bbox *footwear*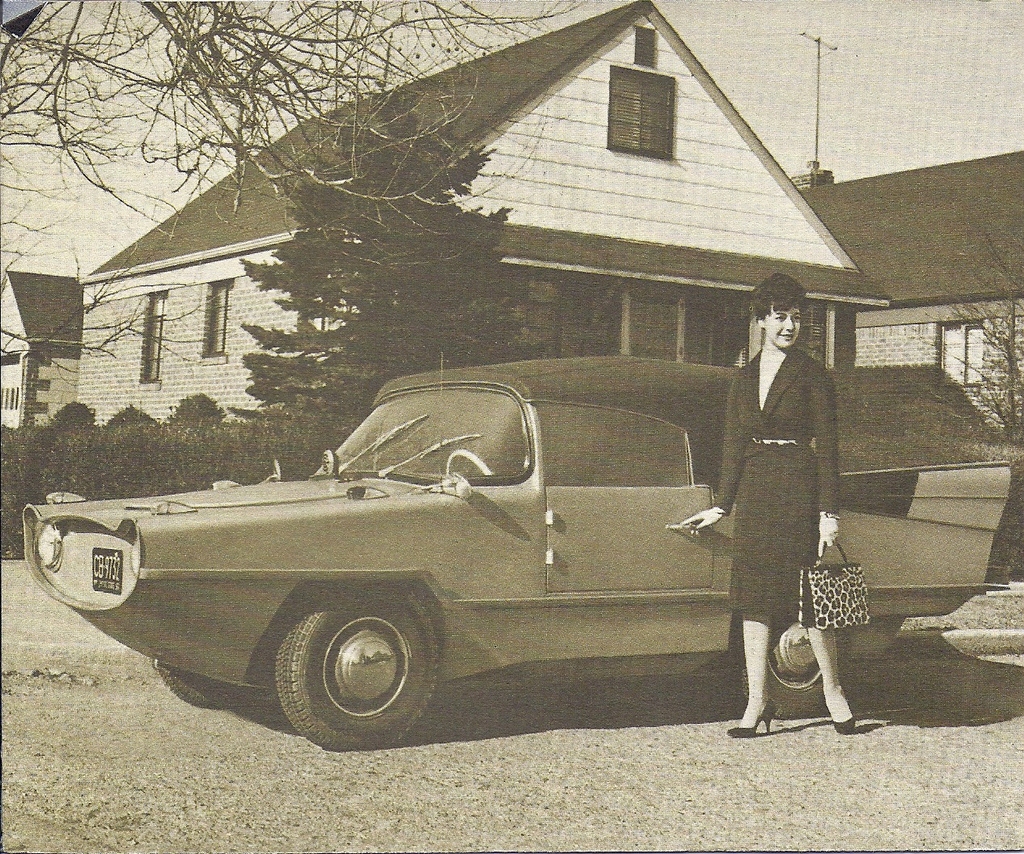
(831, 706, 850, 733)
